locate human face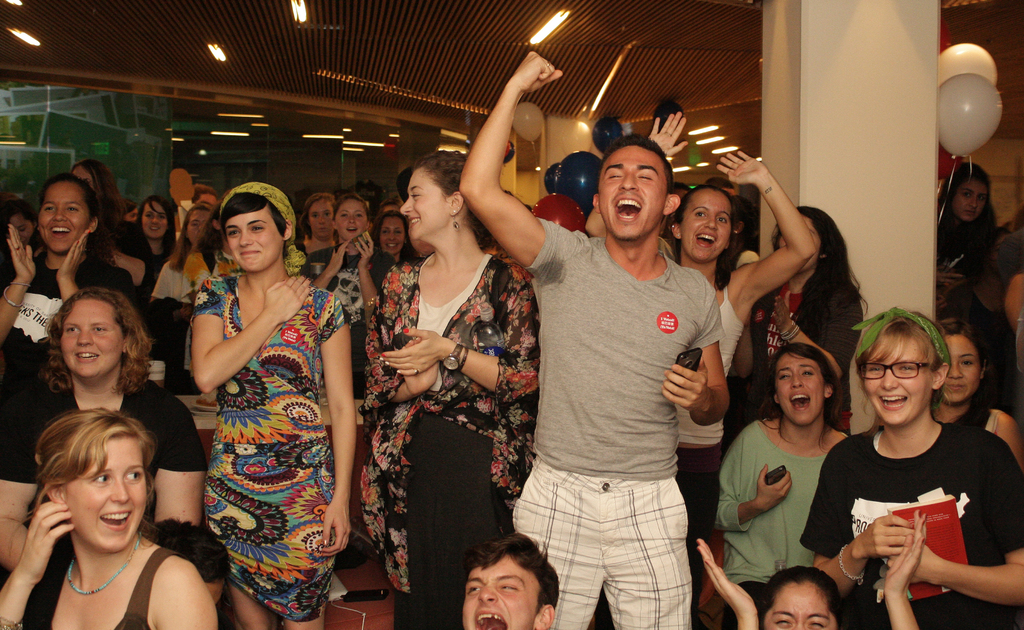
locate(777, 218, 819, 275)
